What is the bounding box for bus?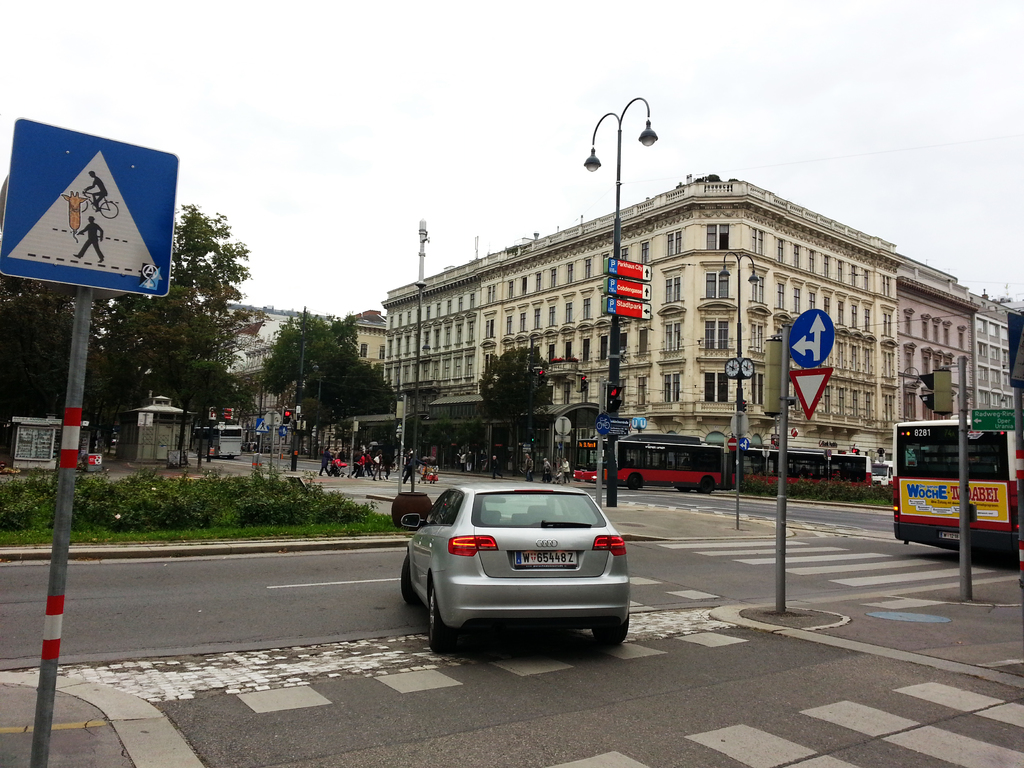
bbox(727, 447, 874, 484).
